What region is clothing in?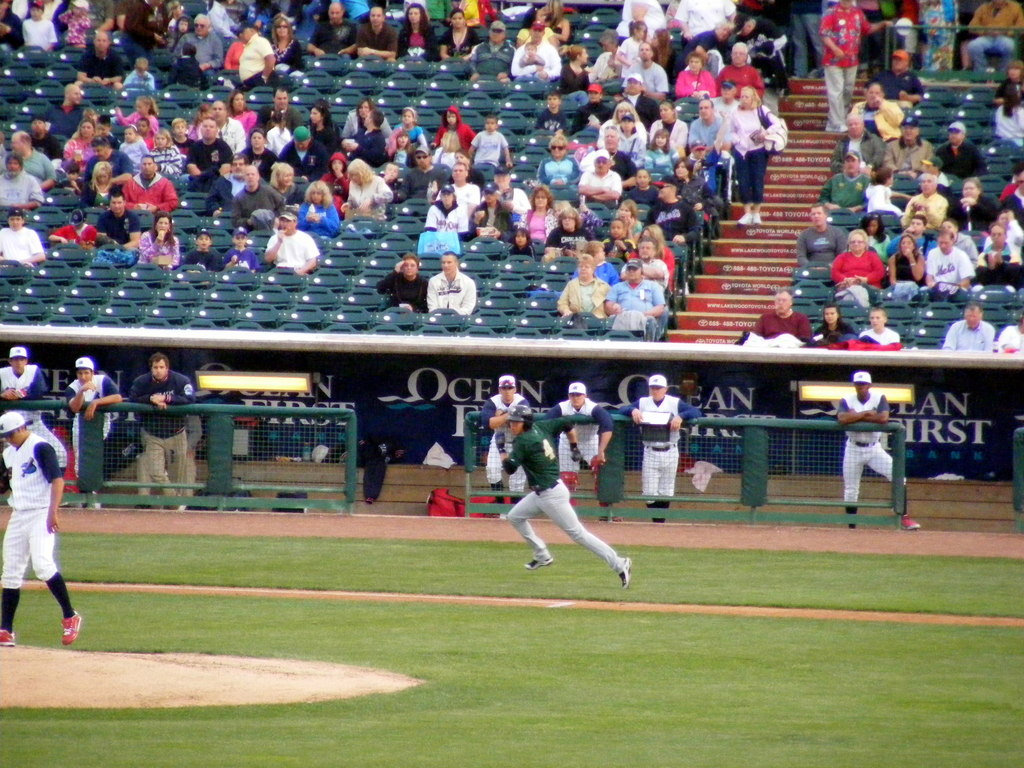
x1=270, y1=187, x2=306, y2=208.
